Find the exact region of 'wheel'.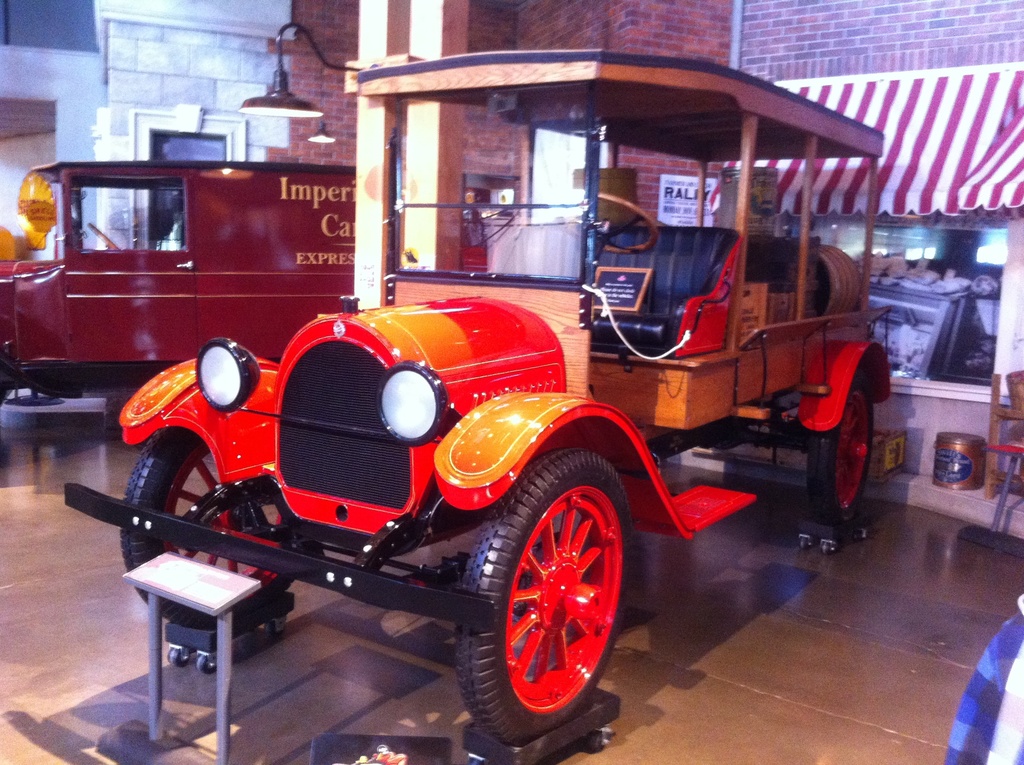
Exact region: crop(122, 424, 300, 627).
